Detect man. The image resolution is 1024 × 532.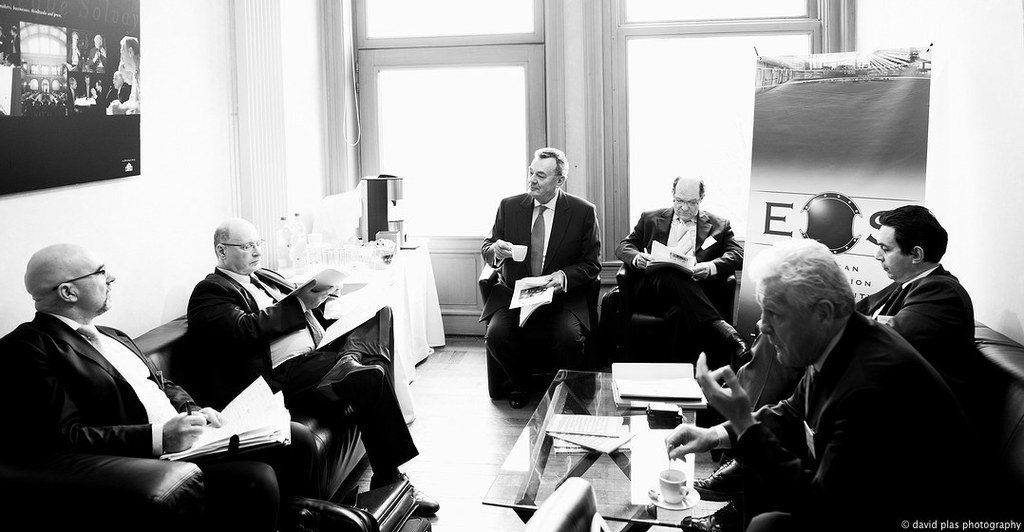
pyautogui.locateOnScreen(477, 138, 594, 411).
